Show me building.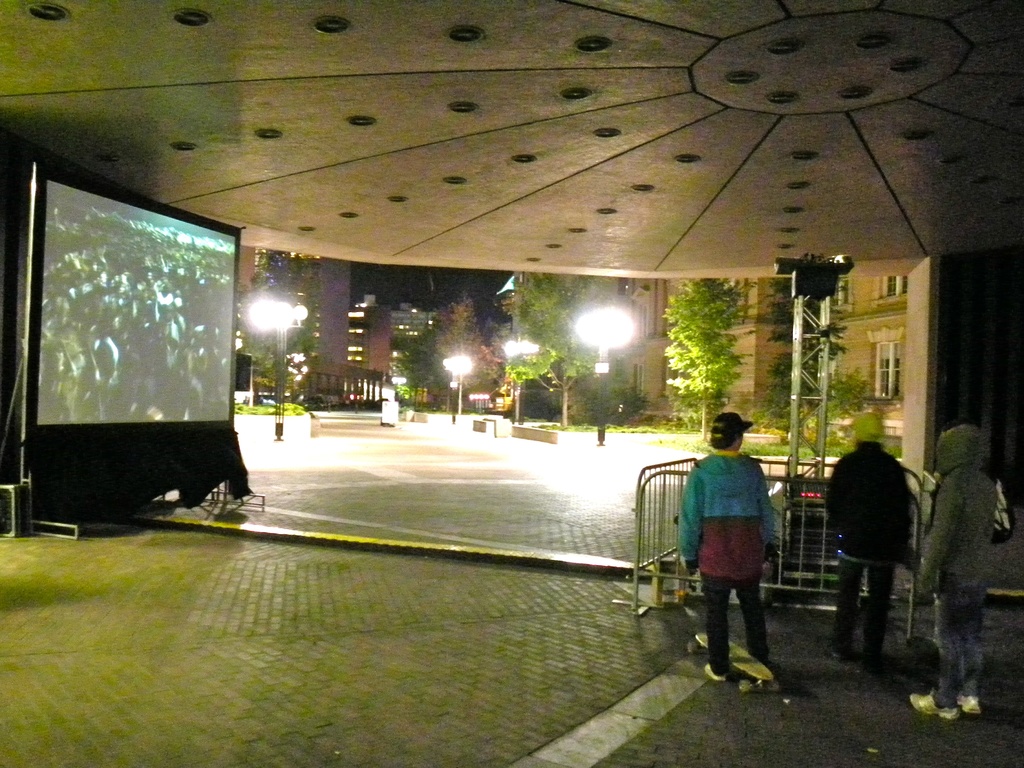
building is here: locate(235, 261, 392, 410).
